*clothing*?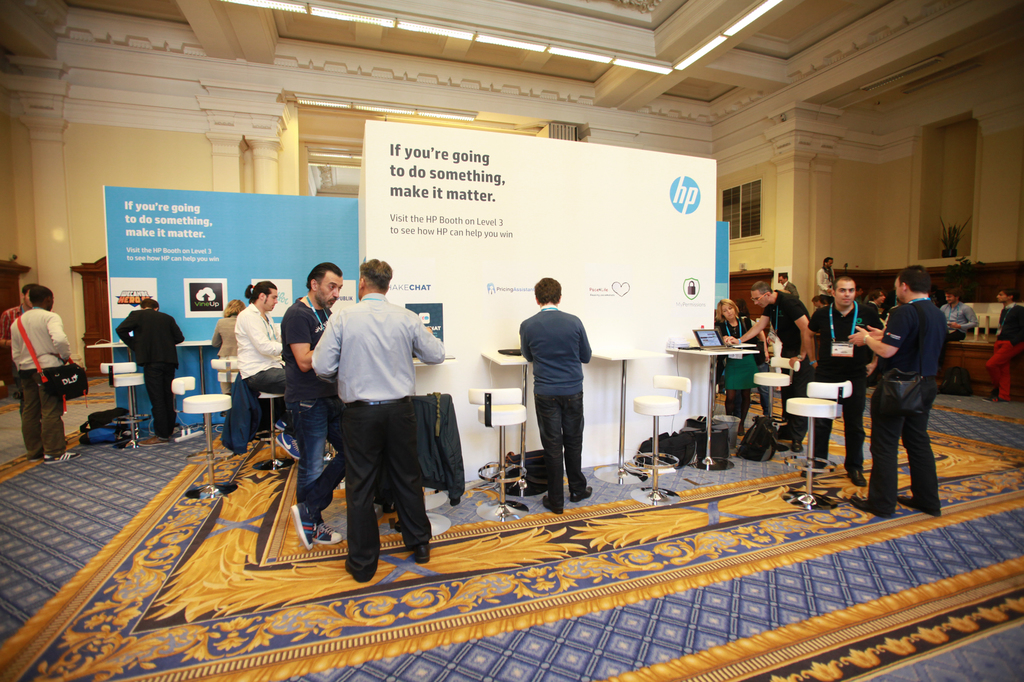
[724, 325, 760, 430]
